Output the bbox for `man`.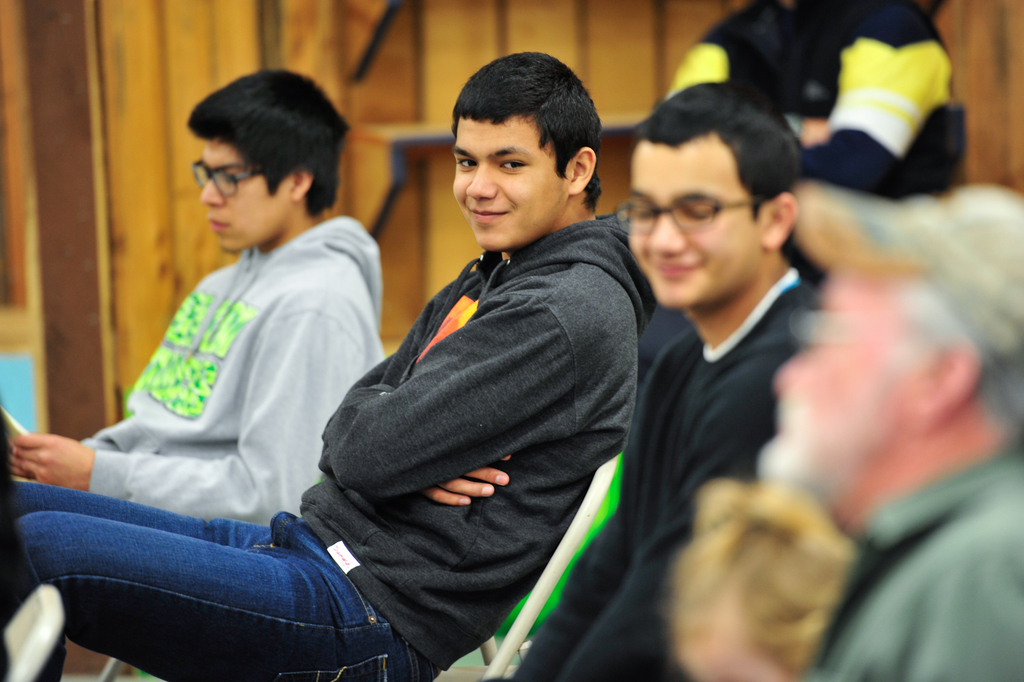
<box>508,82,813,681</box>.
